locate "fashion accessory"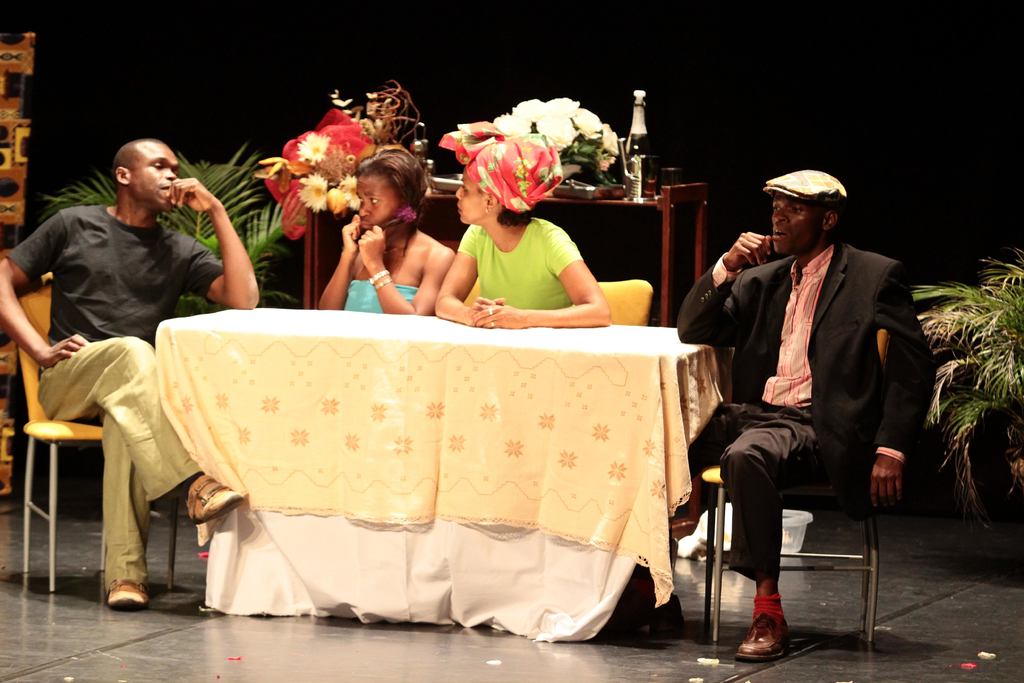
(431,115,568,215)
